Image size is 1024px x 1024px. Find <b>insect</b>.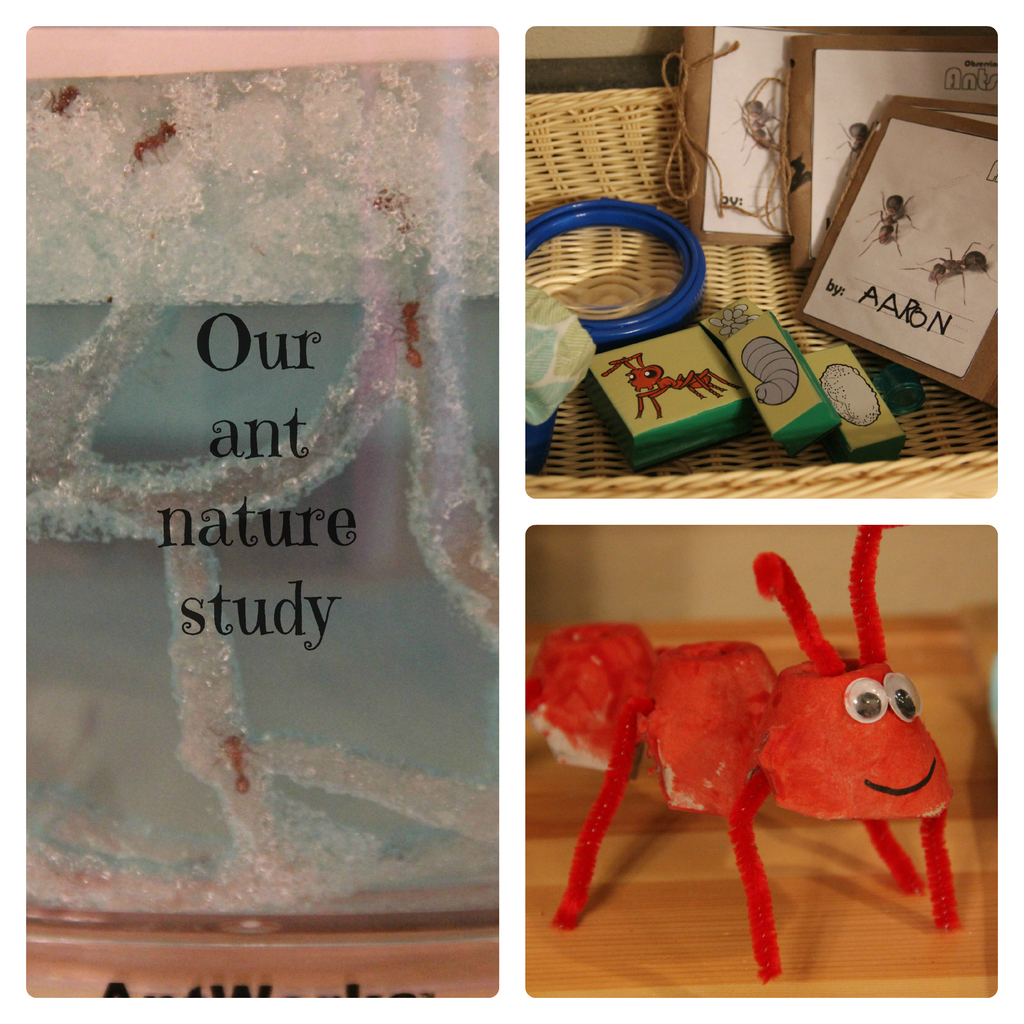
locate(127, 115, 183, 166).
